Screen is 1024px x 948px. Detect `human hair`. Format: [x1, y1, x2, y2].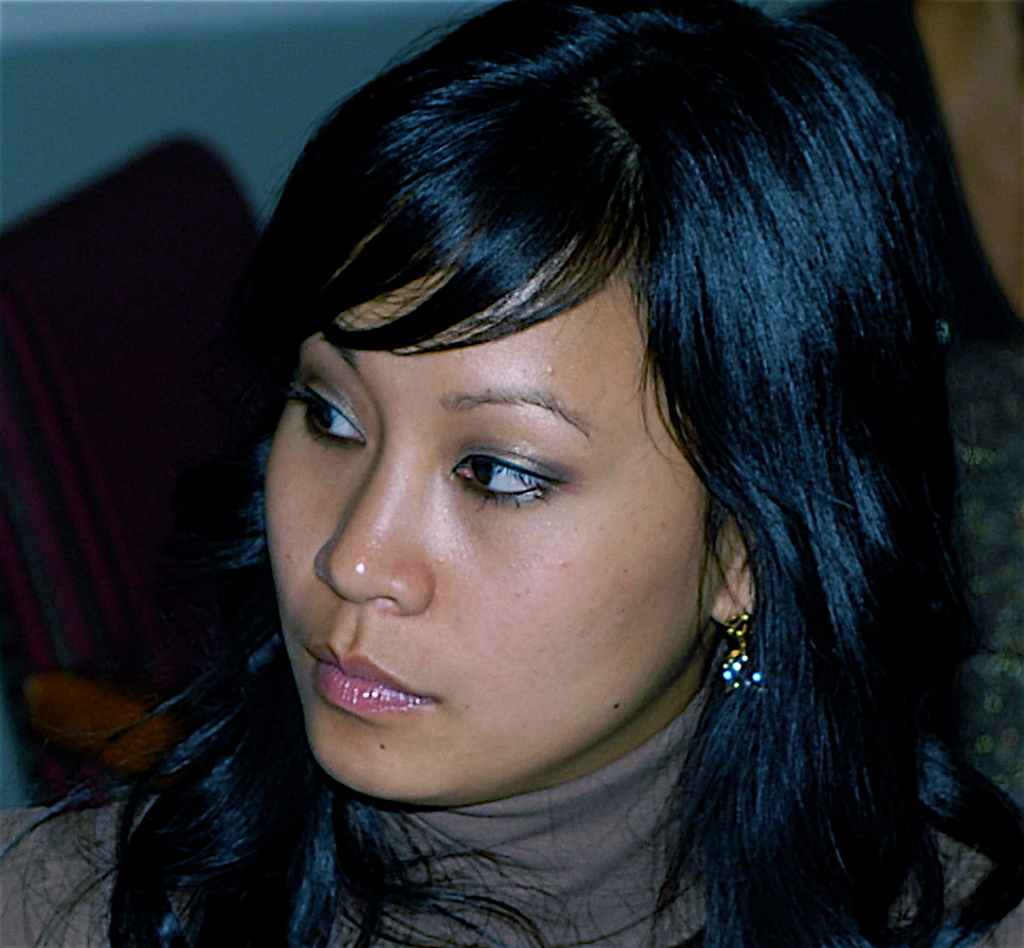
[6, 0, 1023, 947].
